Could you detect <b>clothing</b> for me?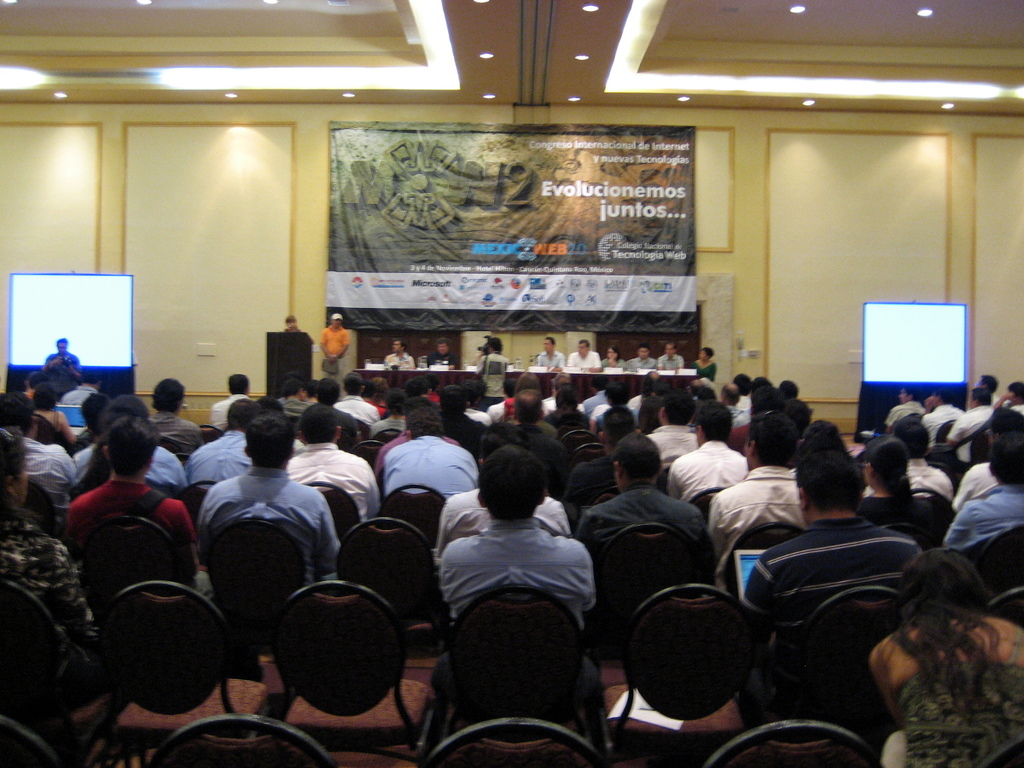
Detection result: {"x1": 426, "y1": 352, "x2": 463, "y2": 369}.
